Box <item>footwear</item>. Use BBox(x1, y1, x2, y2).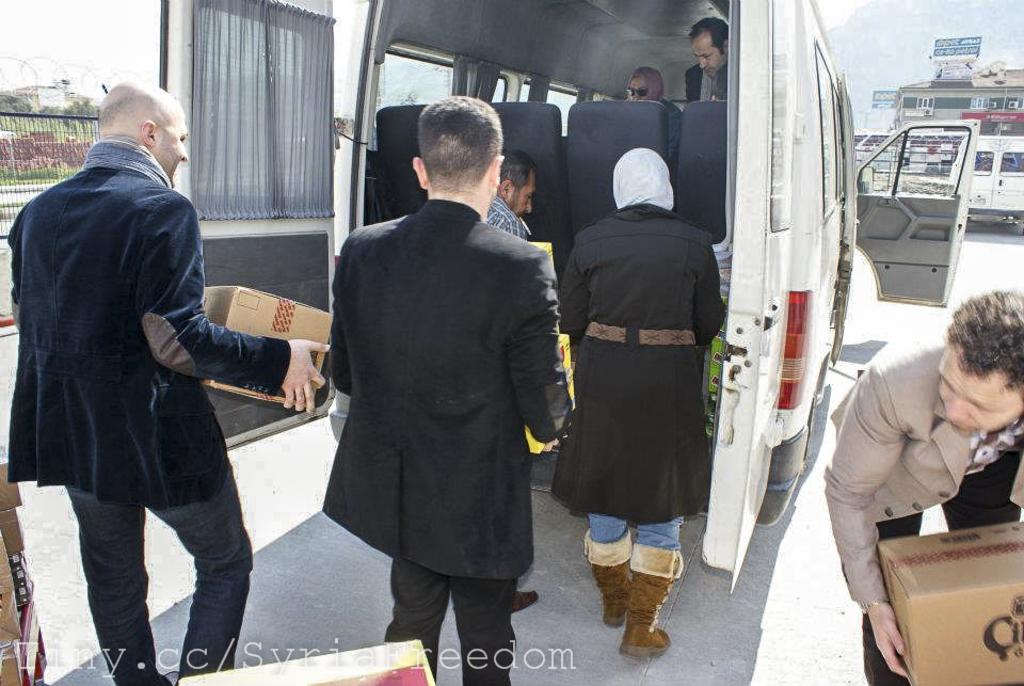
BBox(587, 530, 627, 629).
